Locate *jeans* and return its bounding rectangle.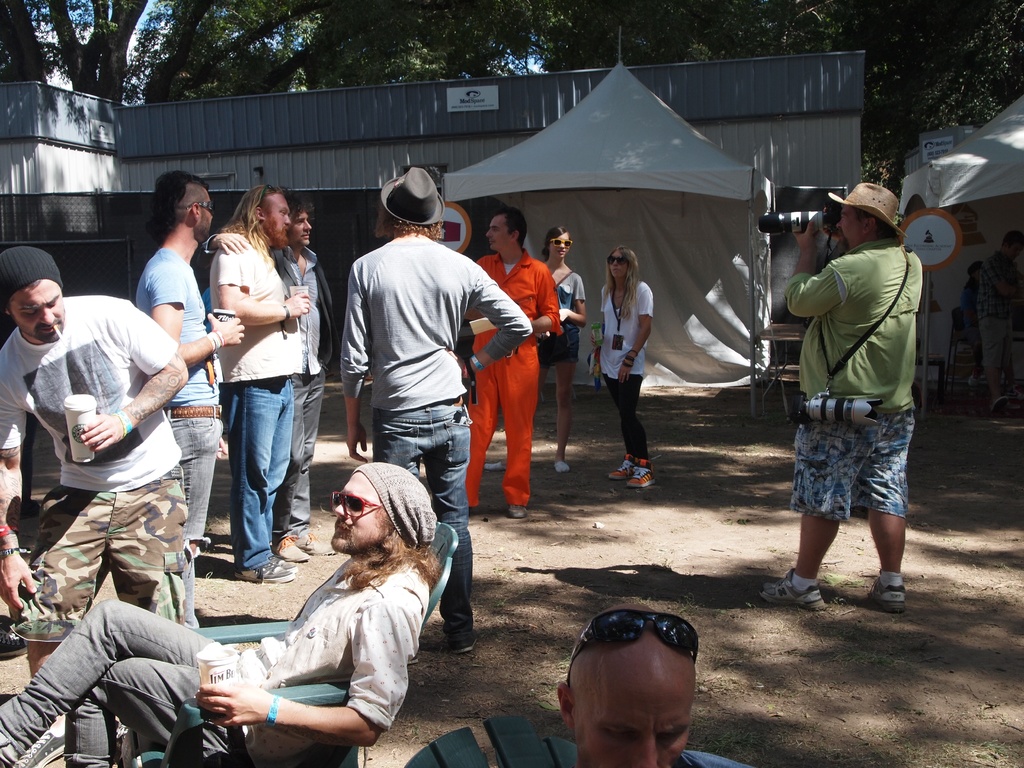
542, 324, 582, 357.
